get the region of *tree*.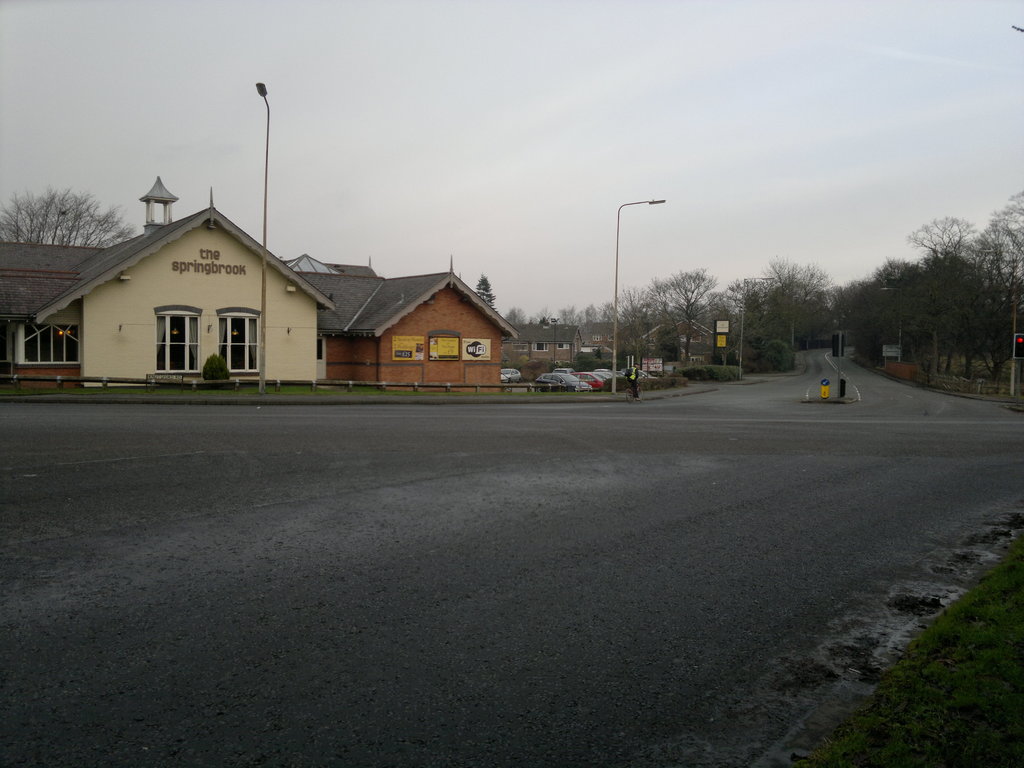
rect(876, 263, 924, 358).
